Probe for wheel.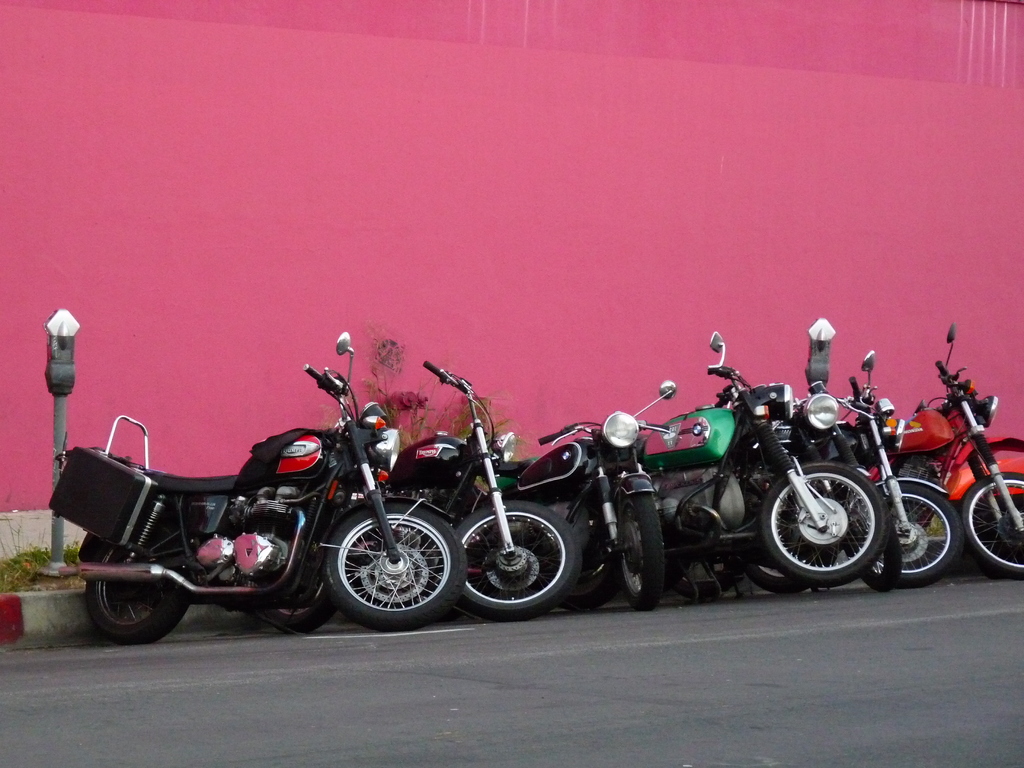
Probe result: (x1=84, y1=540, x2=189, y2=643).
